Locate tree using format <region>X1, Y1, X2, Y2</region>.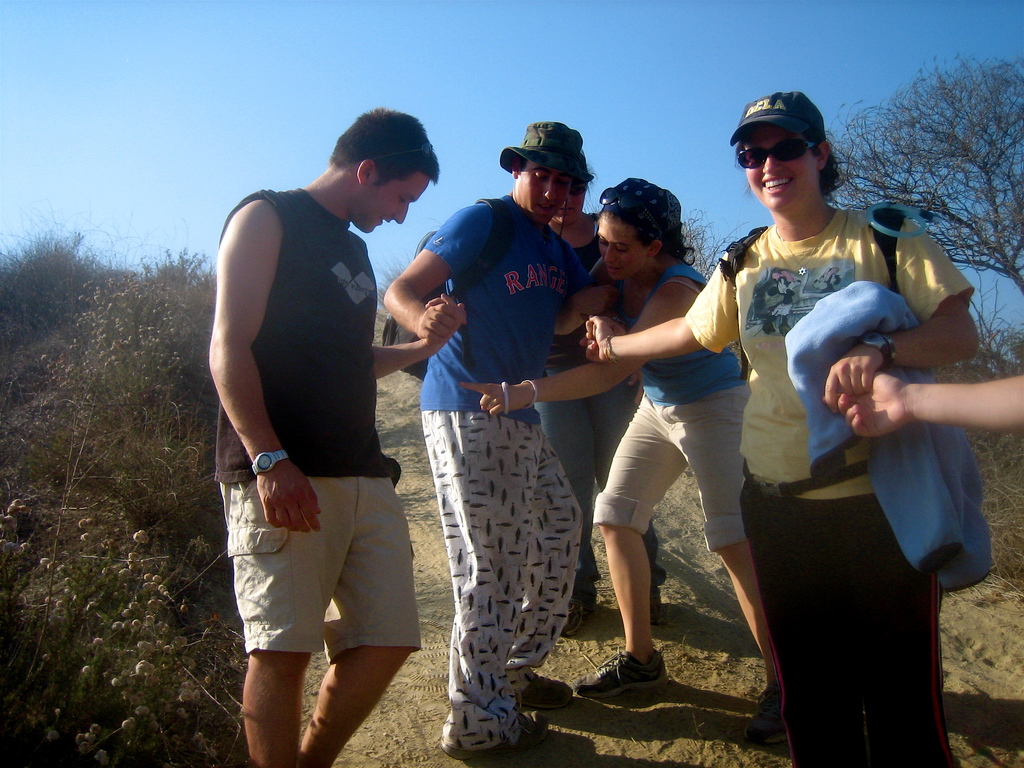
<region>824, 51, 1023, 291</region>.
